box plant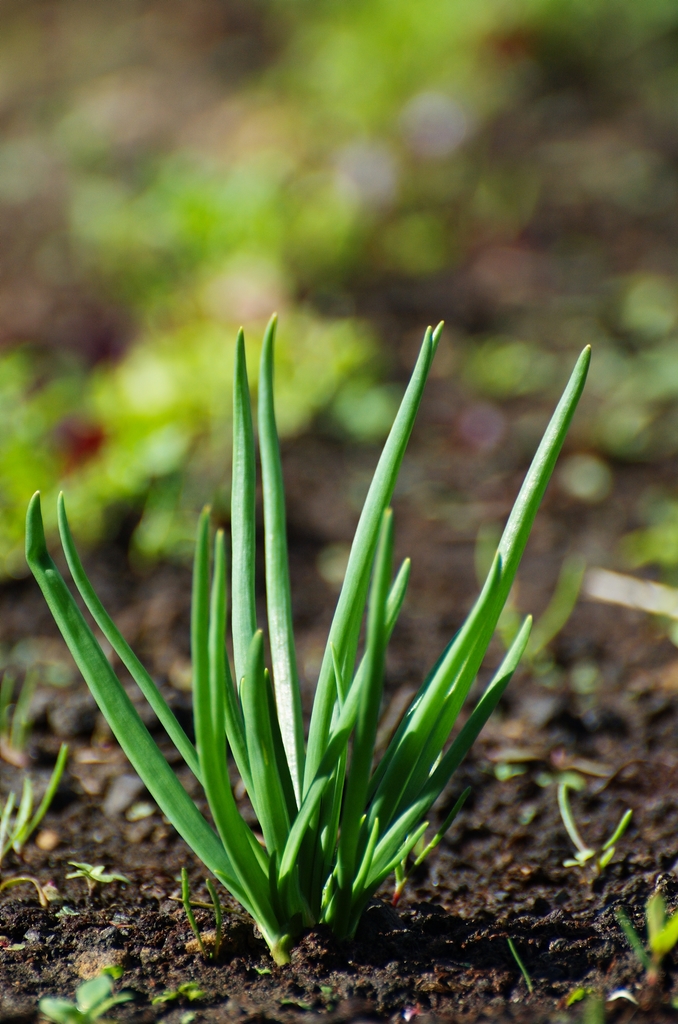
bbox(40, 965, 136, 1023)
